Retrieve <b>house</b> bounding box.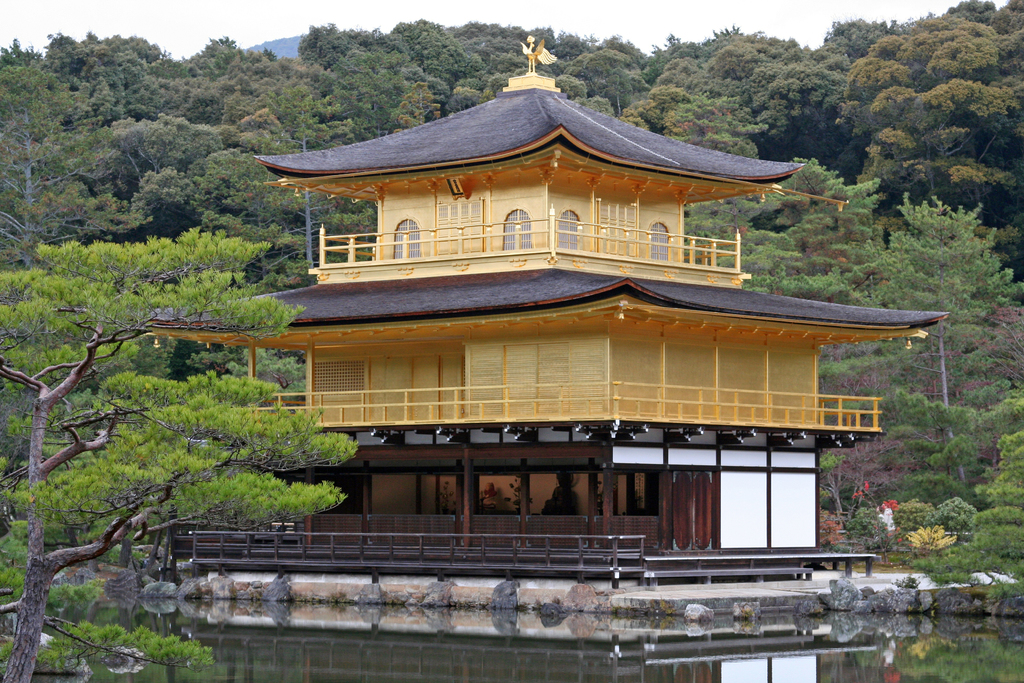
Bounding box: (128,19,956,682).
